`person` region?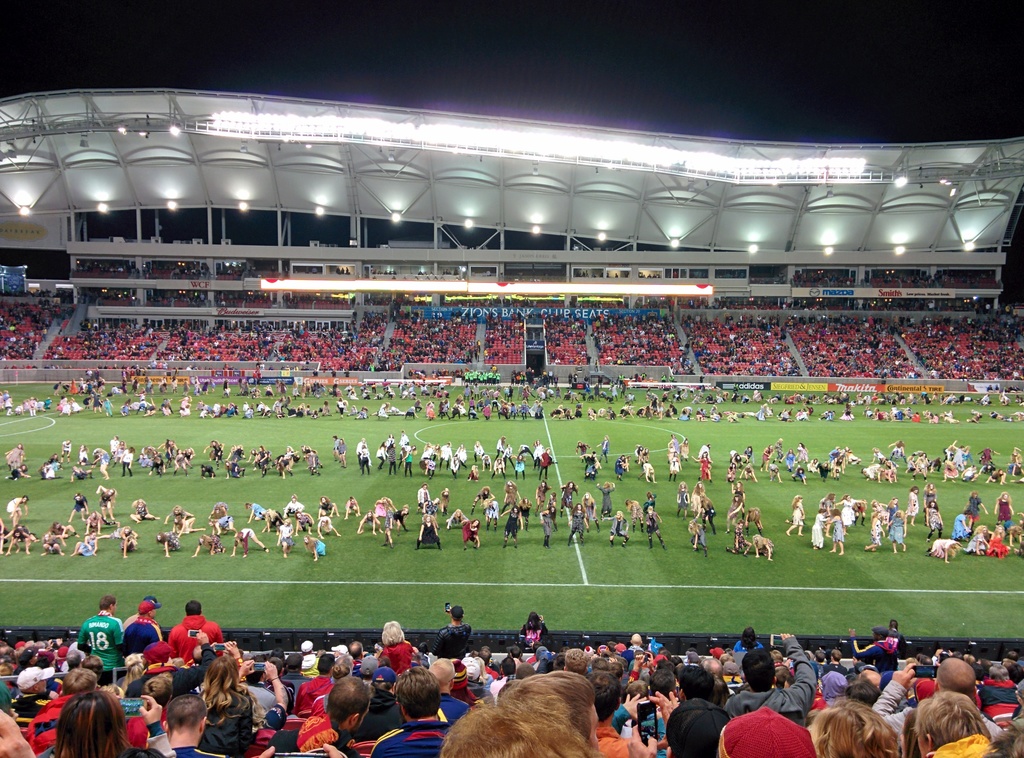
Rect(543, 508, 556, 538)
